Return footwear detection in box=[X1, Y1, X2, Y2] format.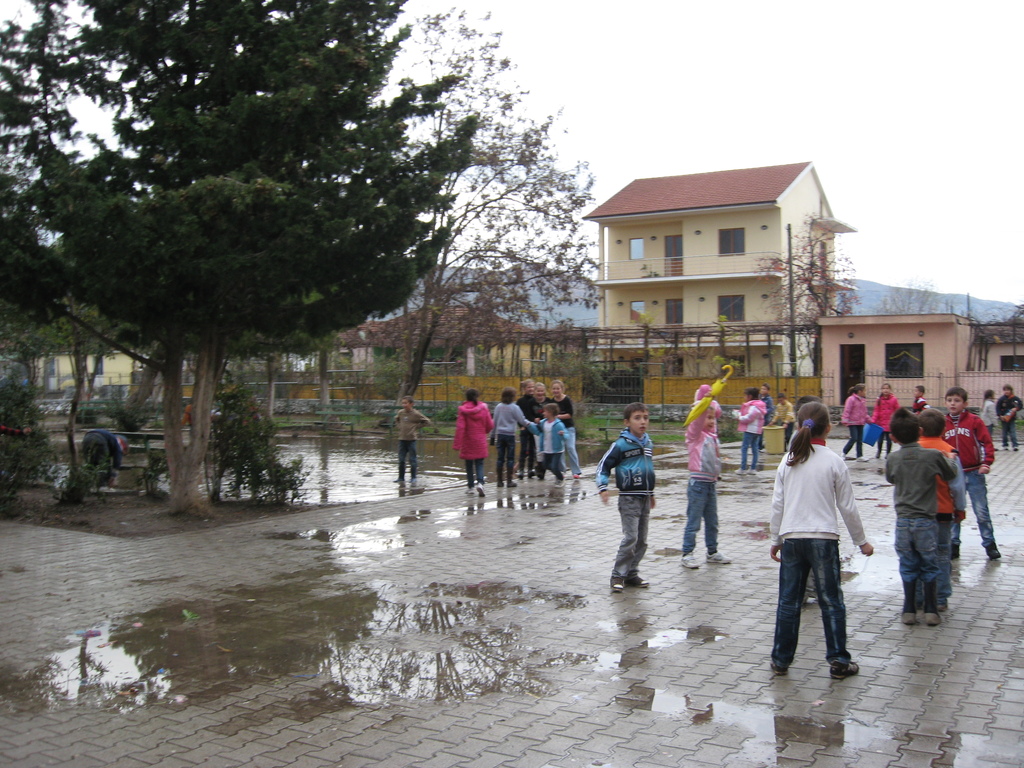
box=[529, 457, 538, 477].
